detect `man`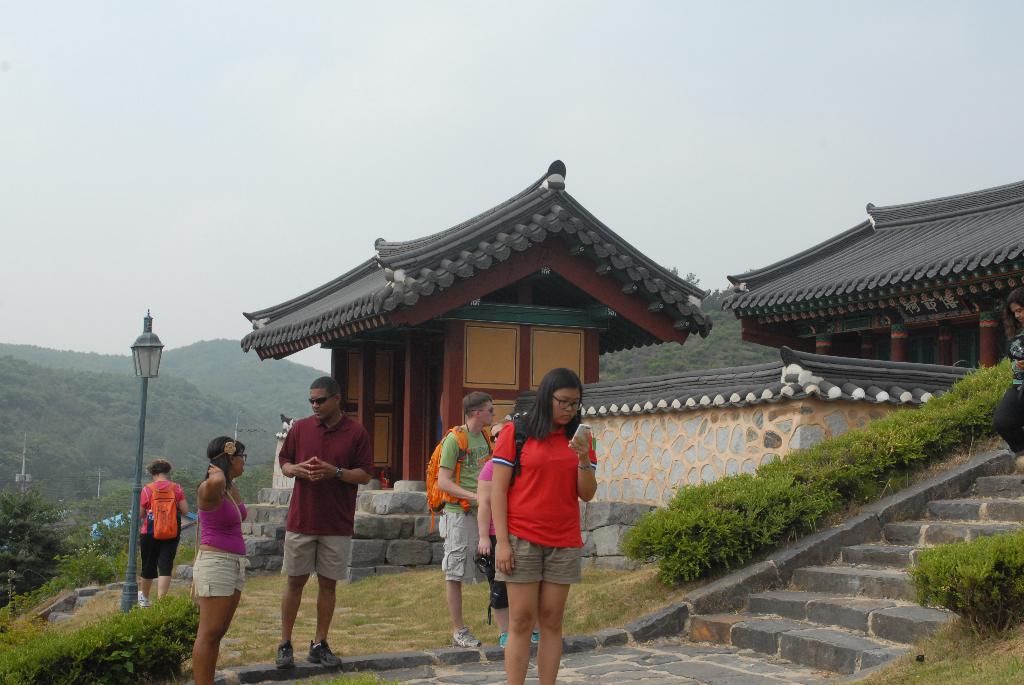
box=[263, 376, 369, 665]
